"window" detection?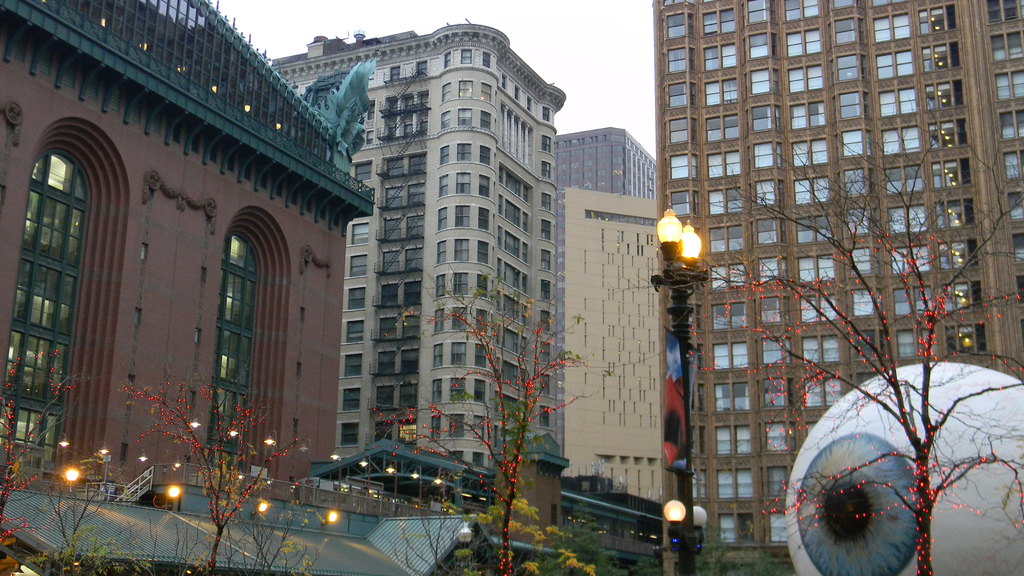
bbox=[749, 32, 772, 57]
